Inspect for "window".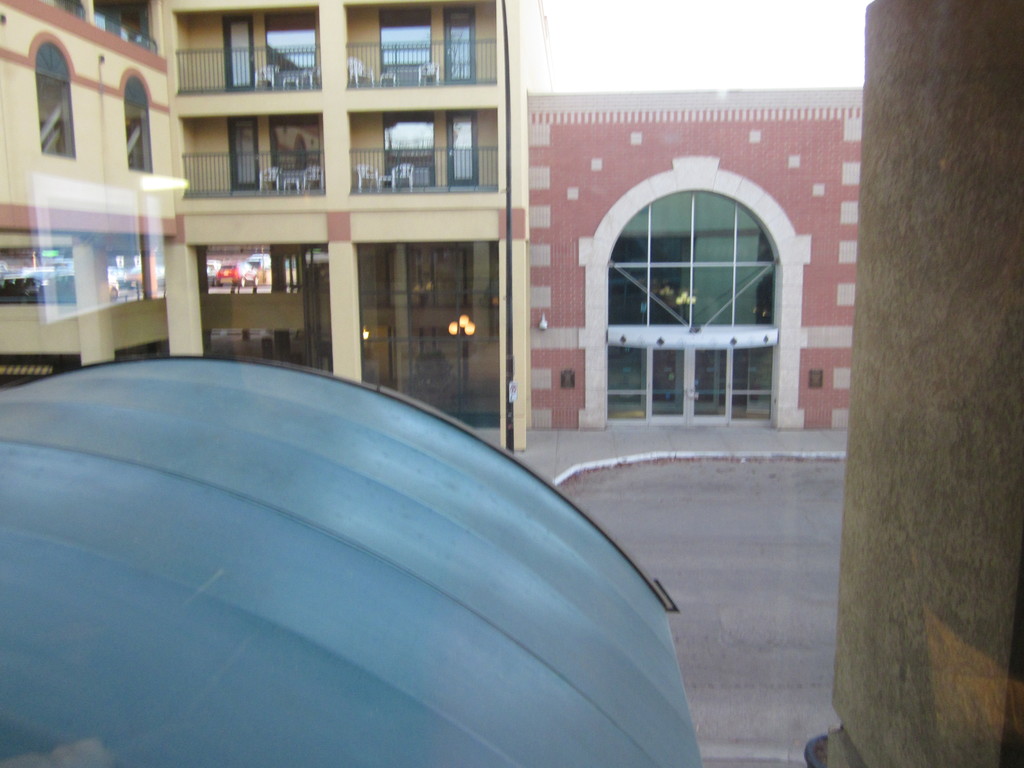
Inspection: 378/6/433/74.
